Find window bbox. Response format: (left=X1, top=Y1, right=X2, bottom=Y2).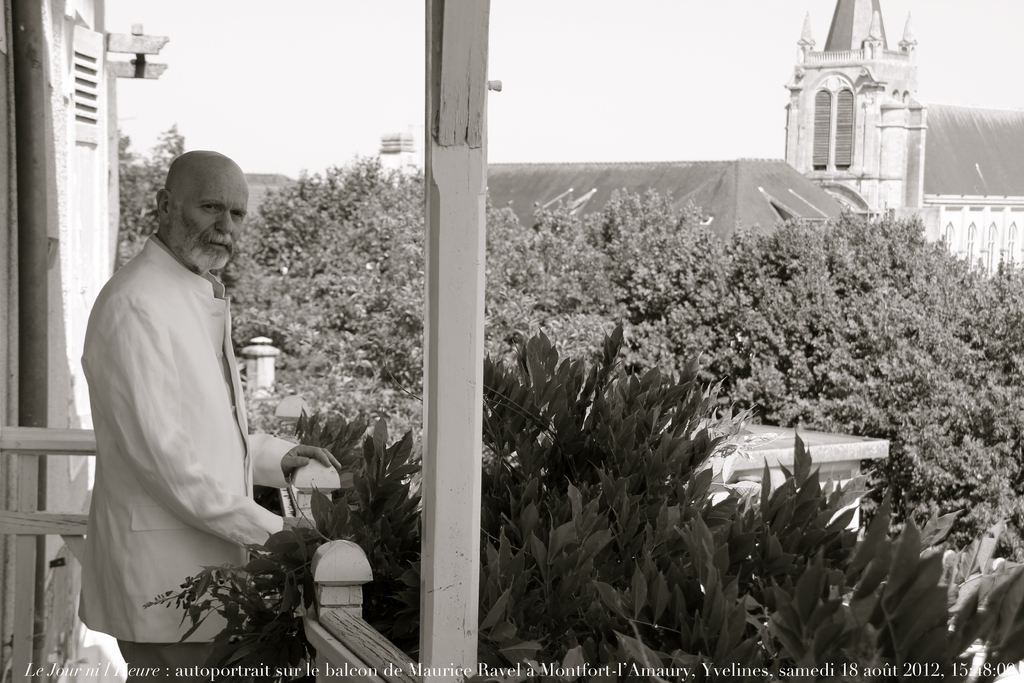
(left=810, top=72, right=858, bottom=174).
